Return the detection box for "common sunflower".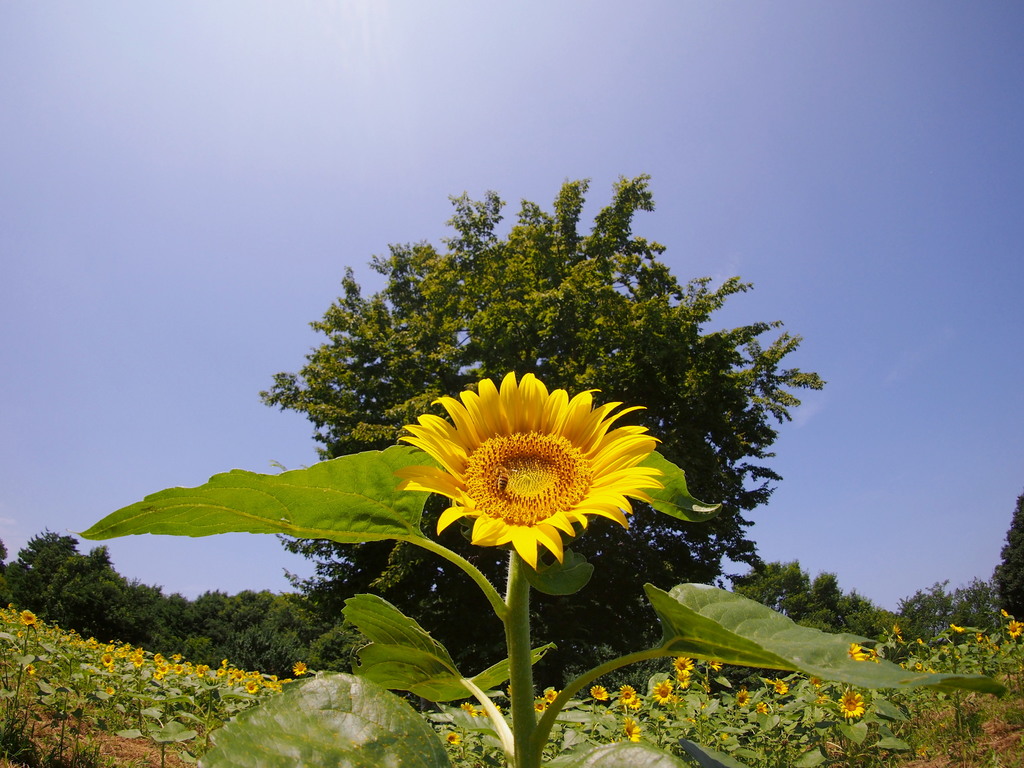
<region>548, 683, 560, 700</region>.
